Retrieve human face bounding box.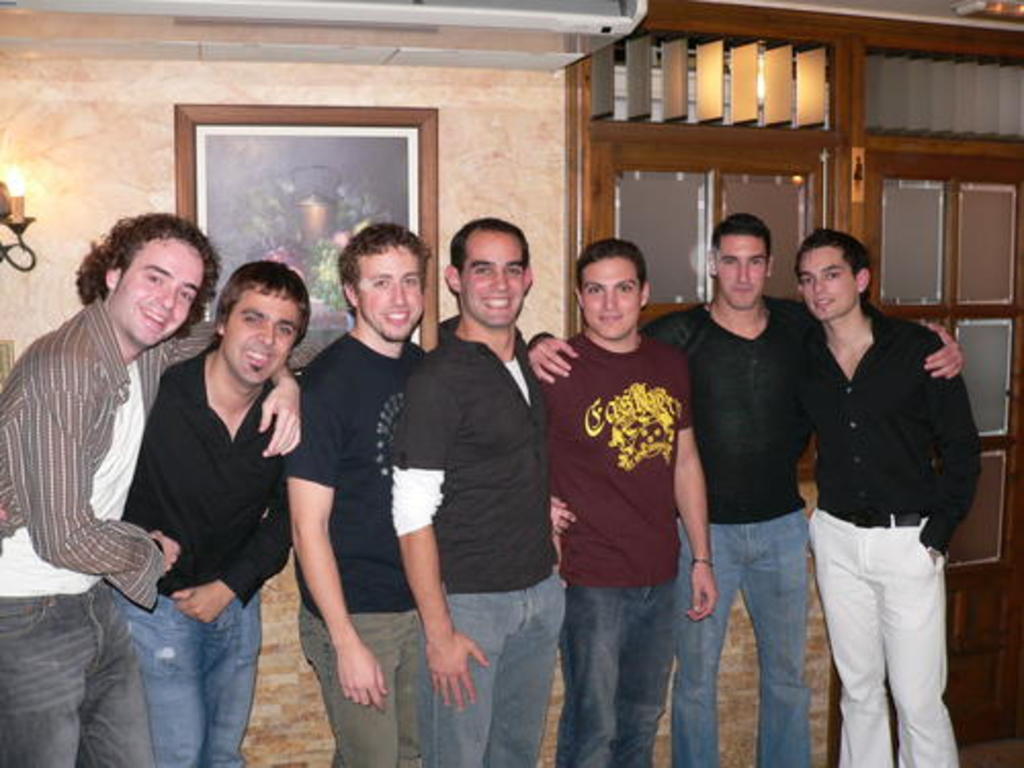
Bounding box: locate(797, 248, 854, 317).
